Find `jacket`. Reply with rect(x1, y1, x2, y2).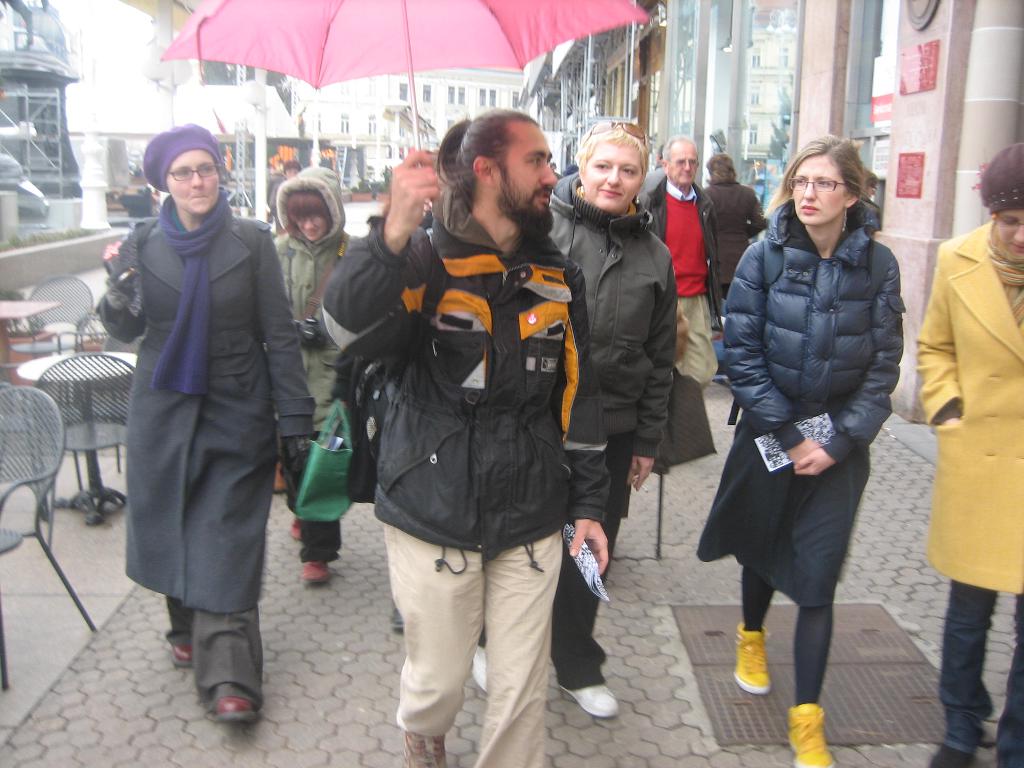
rect(719, 161, 908, 461).
